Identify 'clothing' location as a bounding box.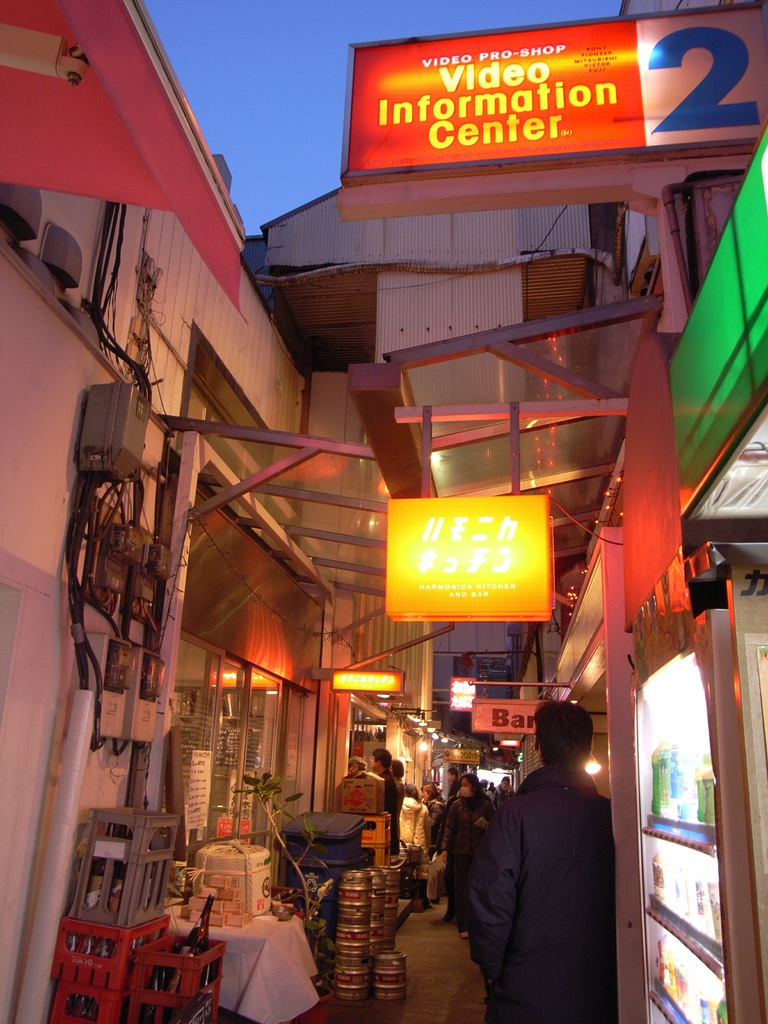
497/789/515/805.
